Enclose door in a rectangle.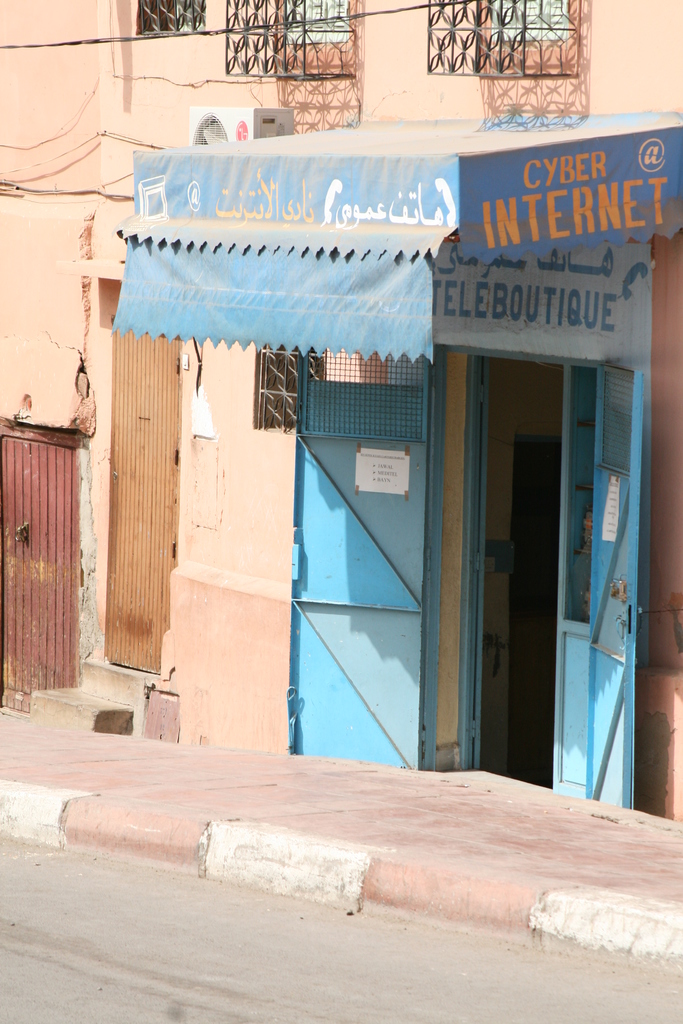
<box>460,282,625,809</box>.
